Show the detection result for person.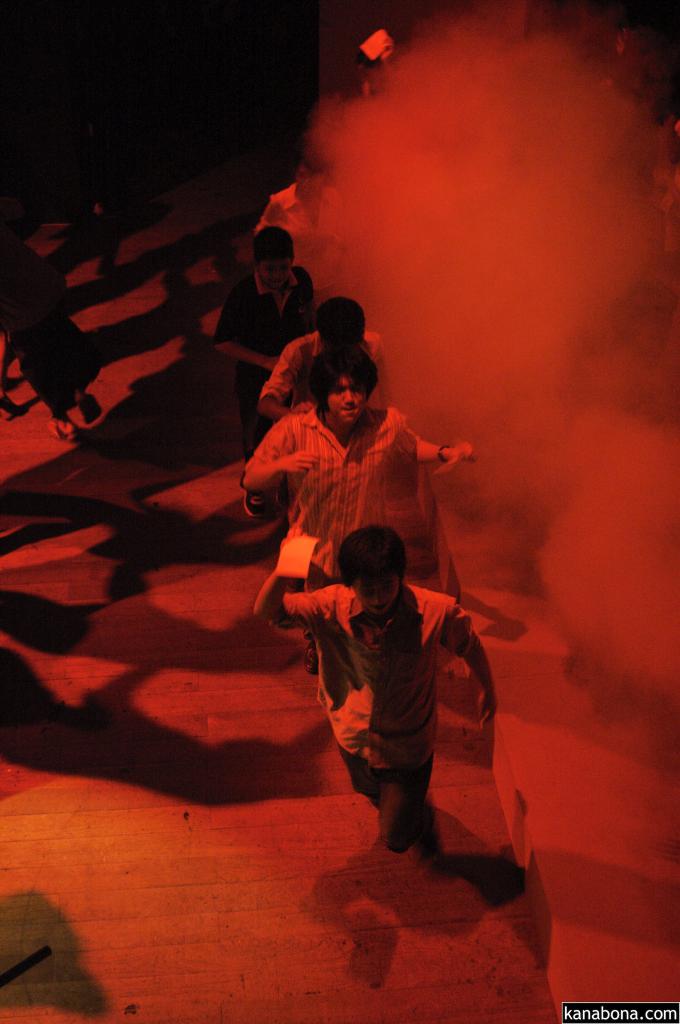
left=248, top=290, right=384, bottom=514.
